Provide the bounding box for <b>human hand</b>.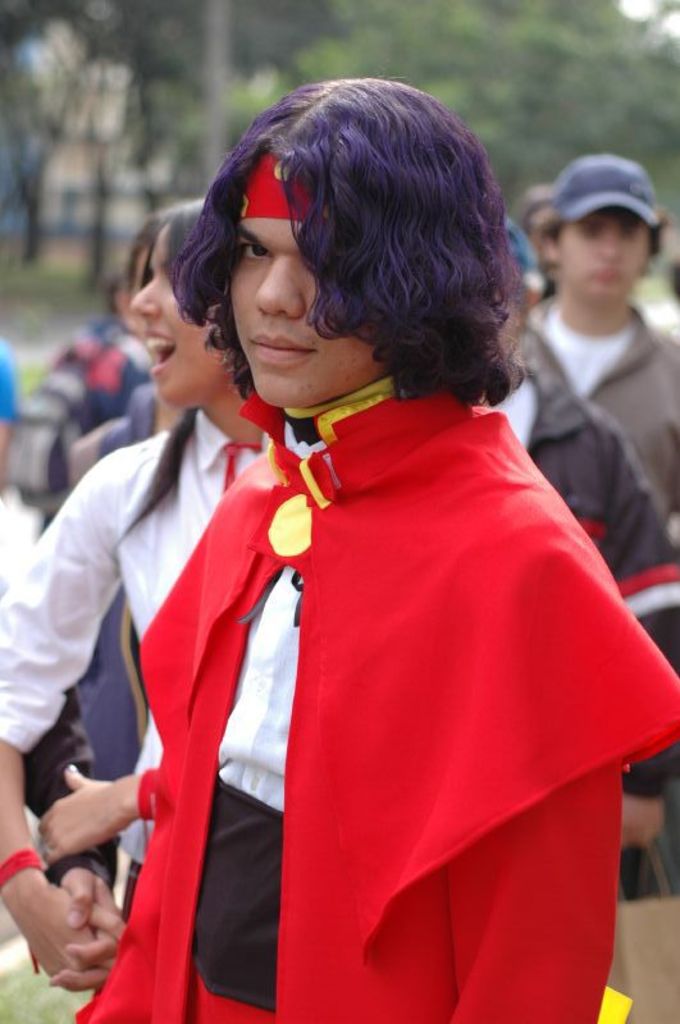
bbox=(35, 764, 147, 867).
